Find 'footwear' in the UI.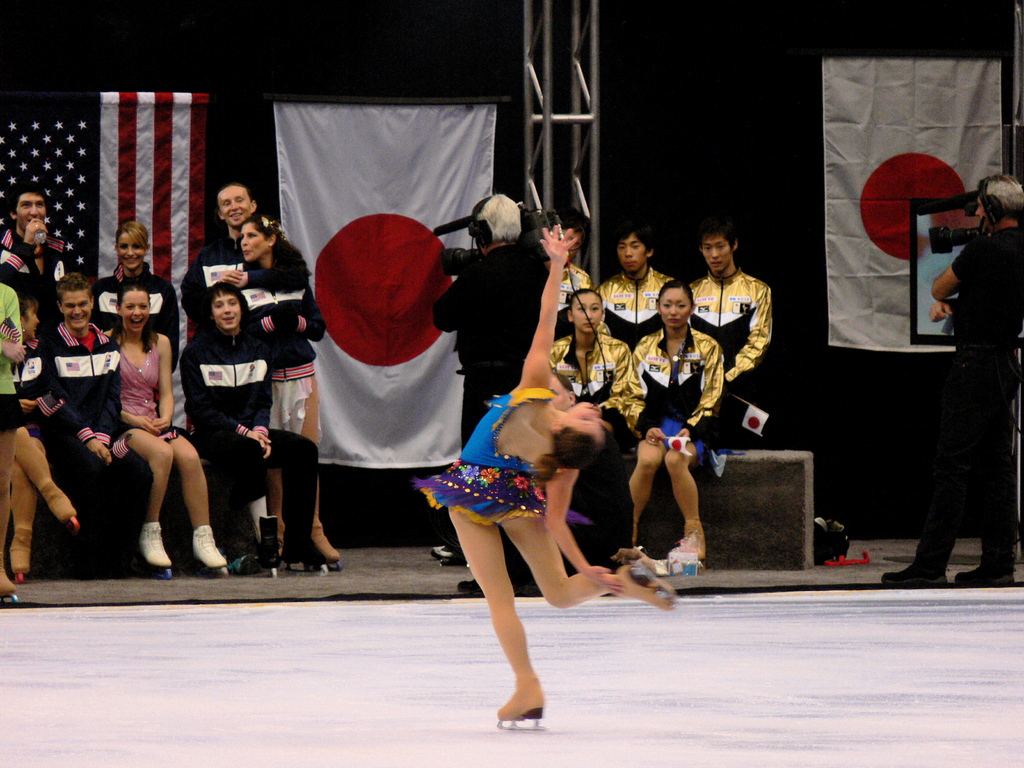
UI element at box=[953, 562, 1011, 587].
